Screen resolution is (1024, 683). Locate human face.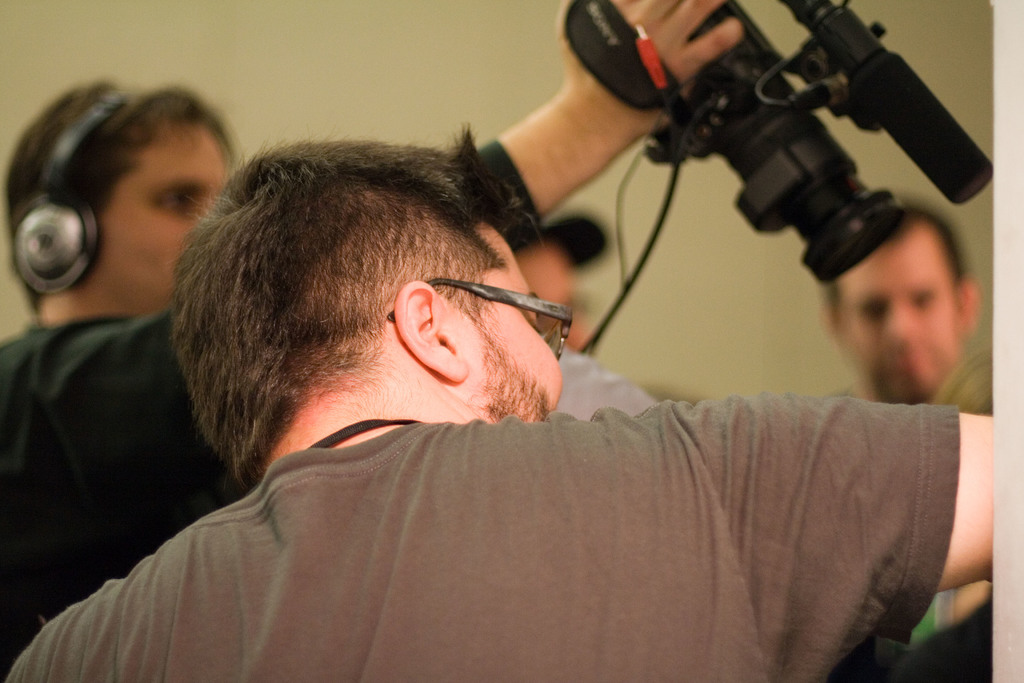
447,218,562,413.
